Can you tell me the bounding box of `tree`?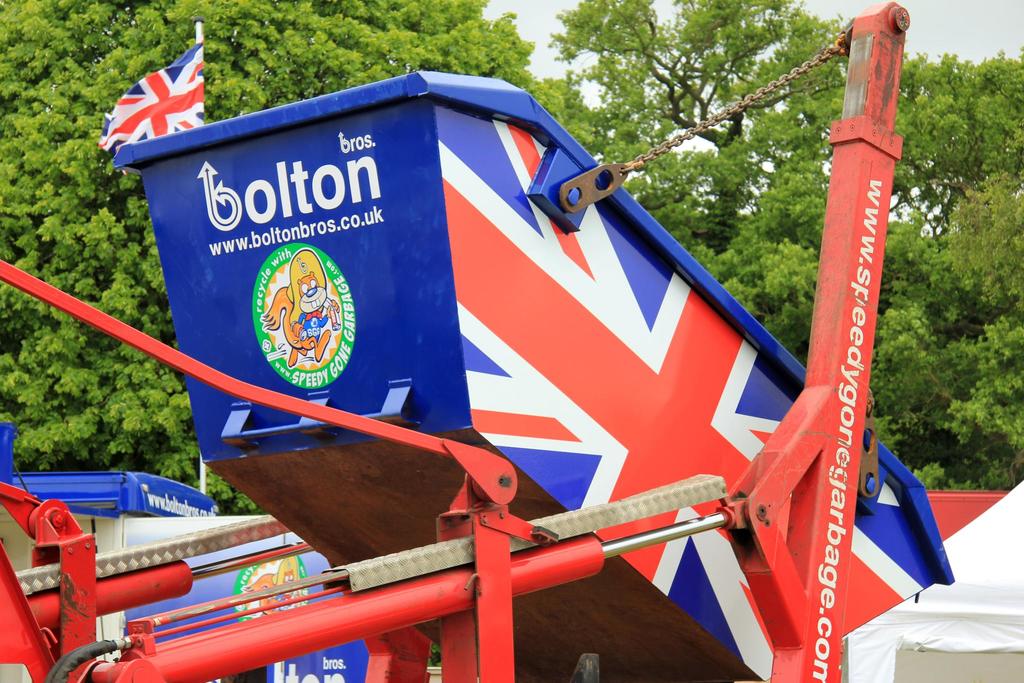
bbox(685, 59, 1023, 497).
